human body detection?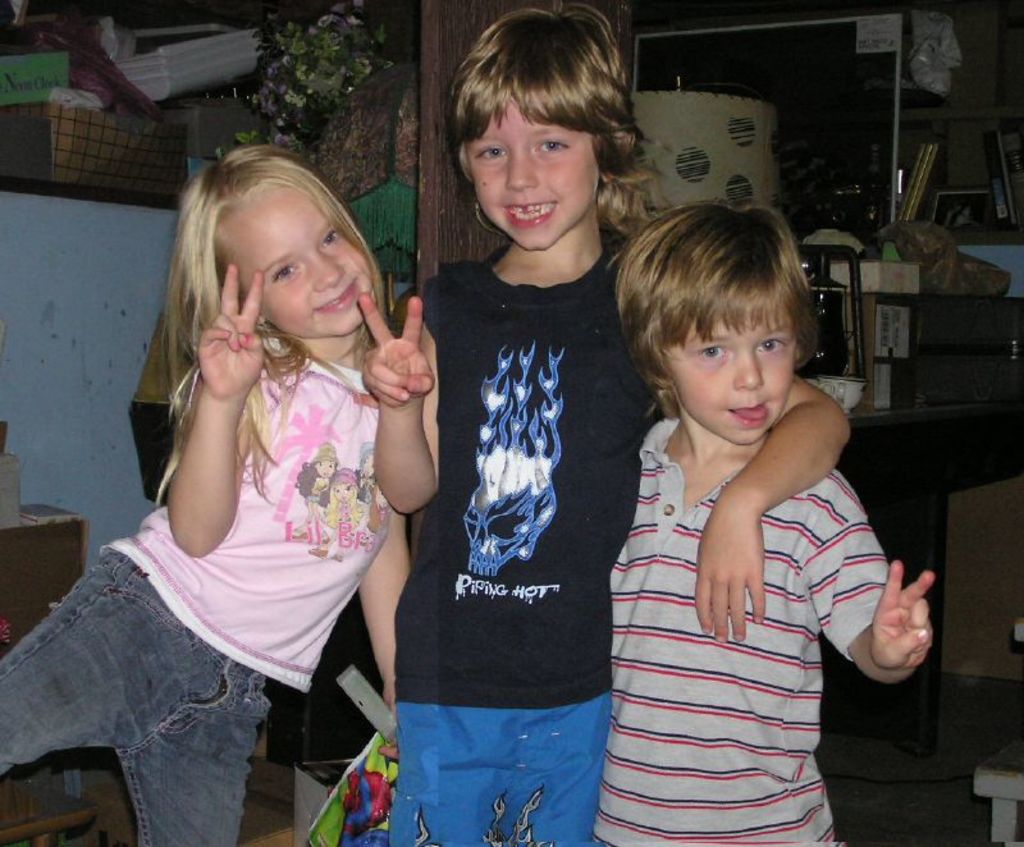
box=[0, 143, 419, 846]
